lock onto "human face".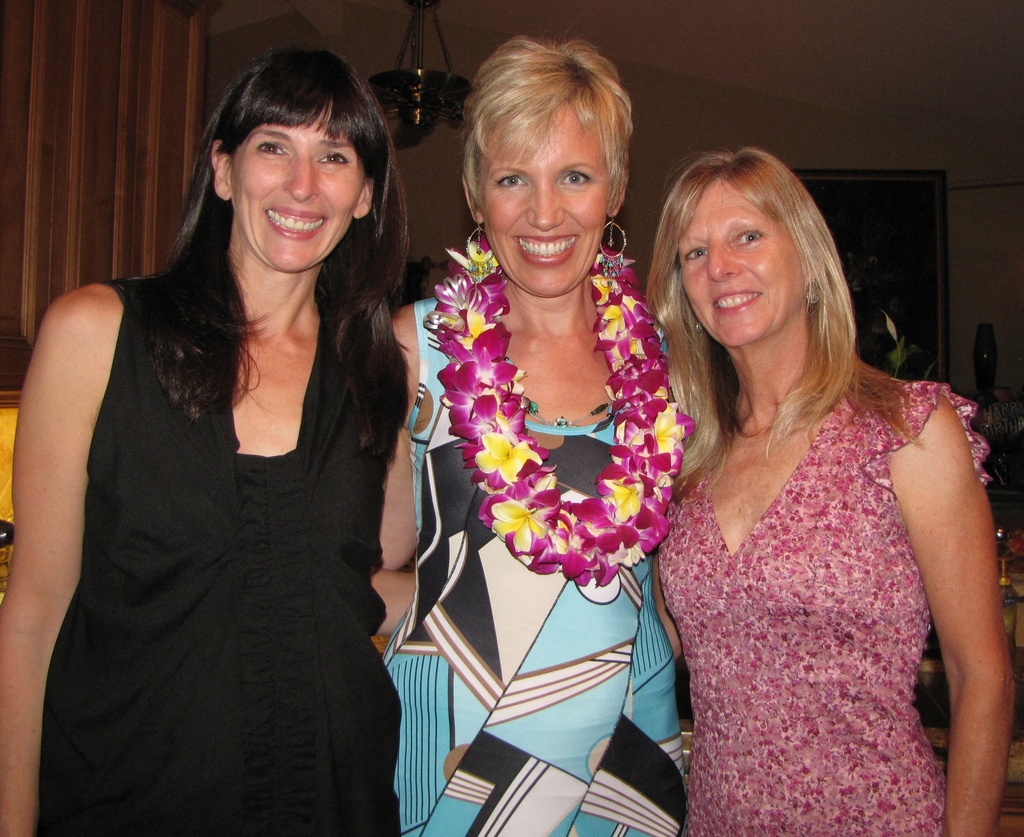
Locked: pyautogui.locateOnScreen(480, 103, 611, 297).
